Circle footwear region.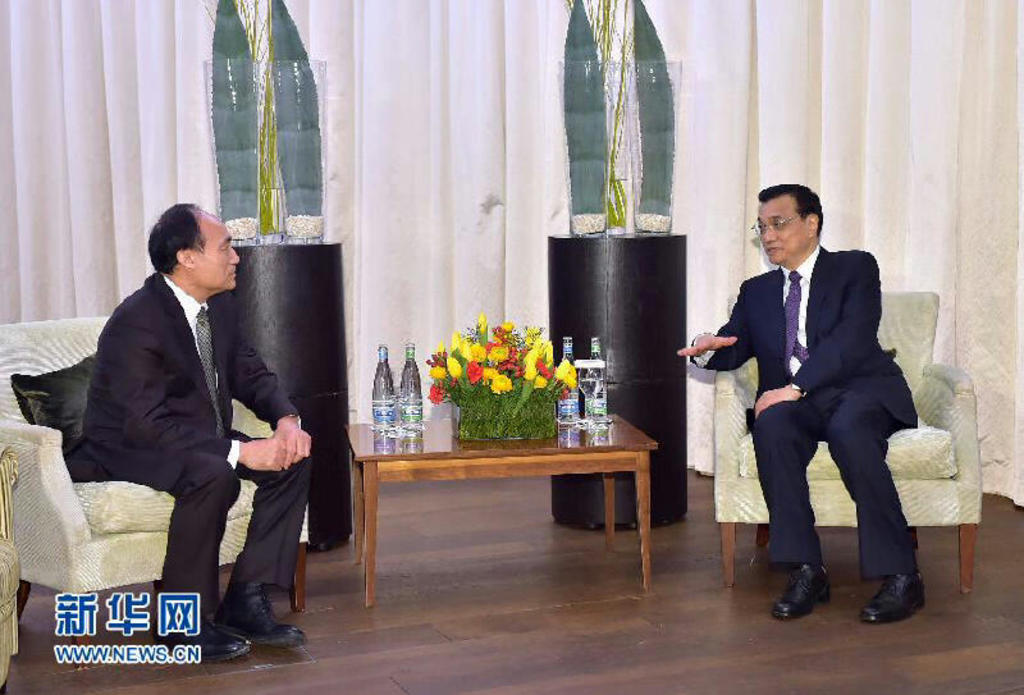
Region: 174, 616, 248, 662.
